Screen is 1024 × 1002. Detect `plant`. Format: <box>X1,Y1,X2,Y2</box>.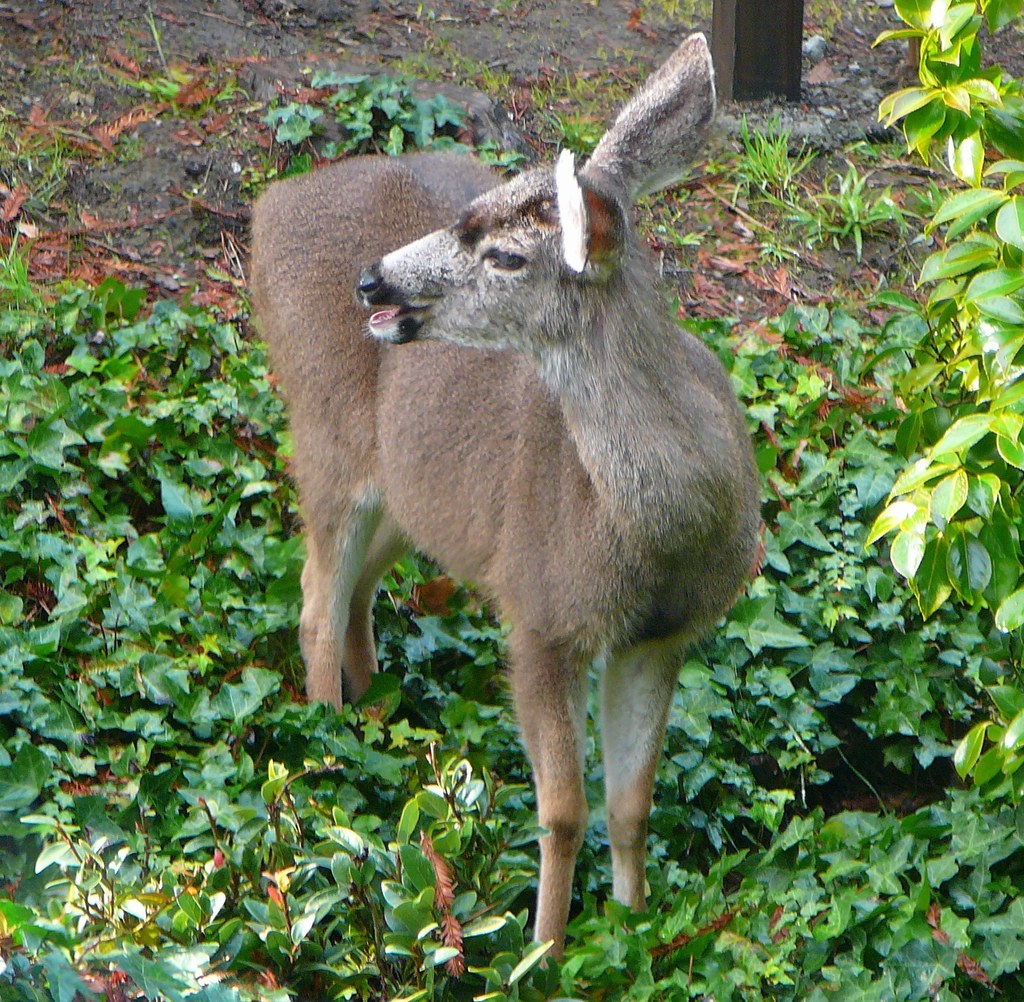
<box>124,62,176,103</box>.
